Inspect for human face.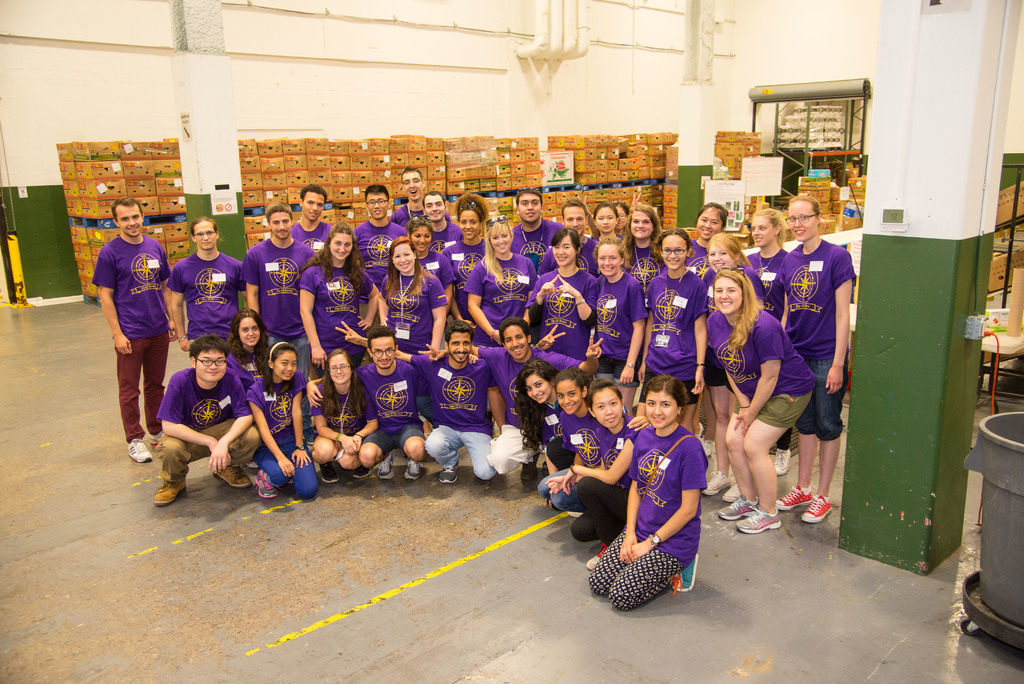
Inspection: bbox=(501, 325, 526, 360).
